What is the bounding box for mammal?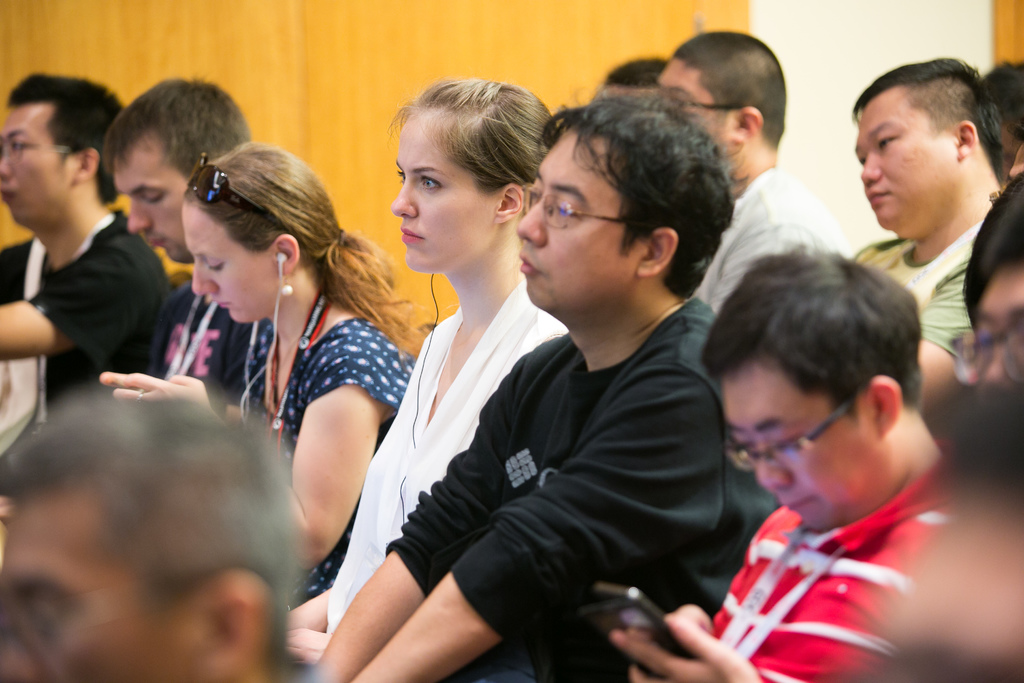
select_region(0, 67, 173, 524).
